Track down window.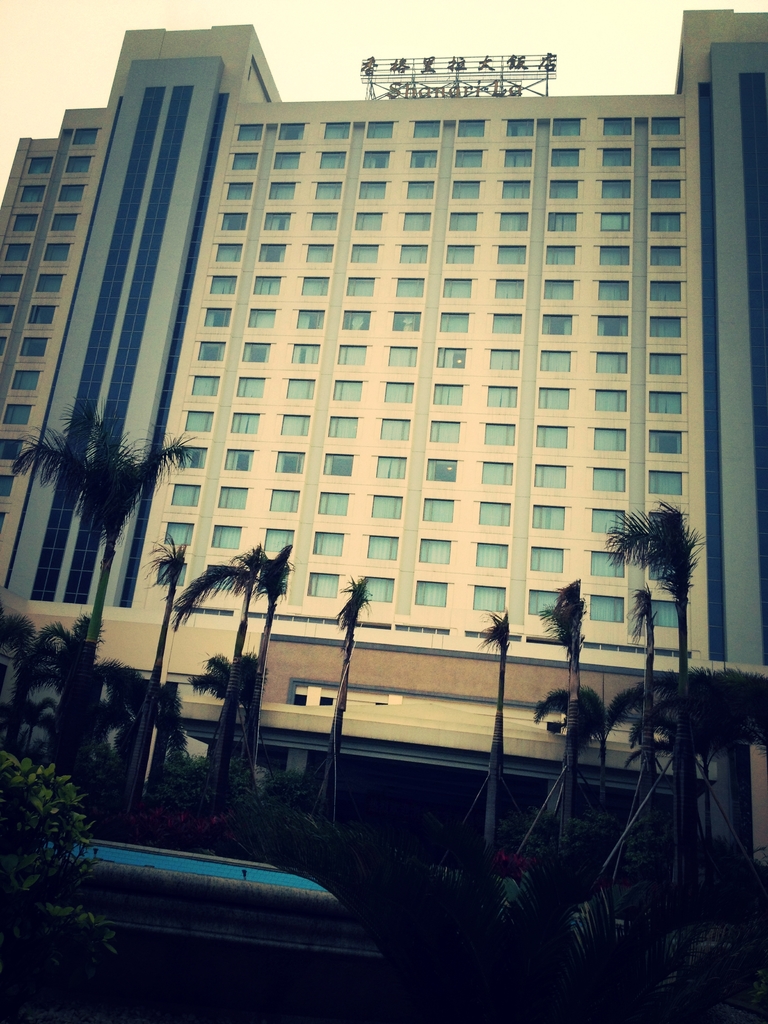
Tracked to [x1=28, y1=157, x2=56, y2=173].
